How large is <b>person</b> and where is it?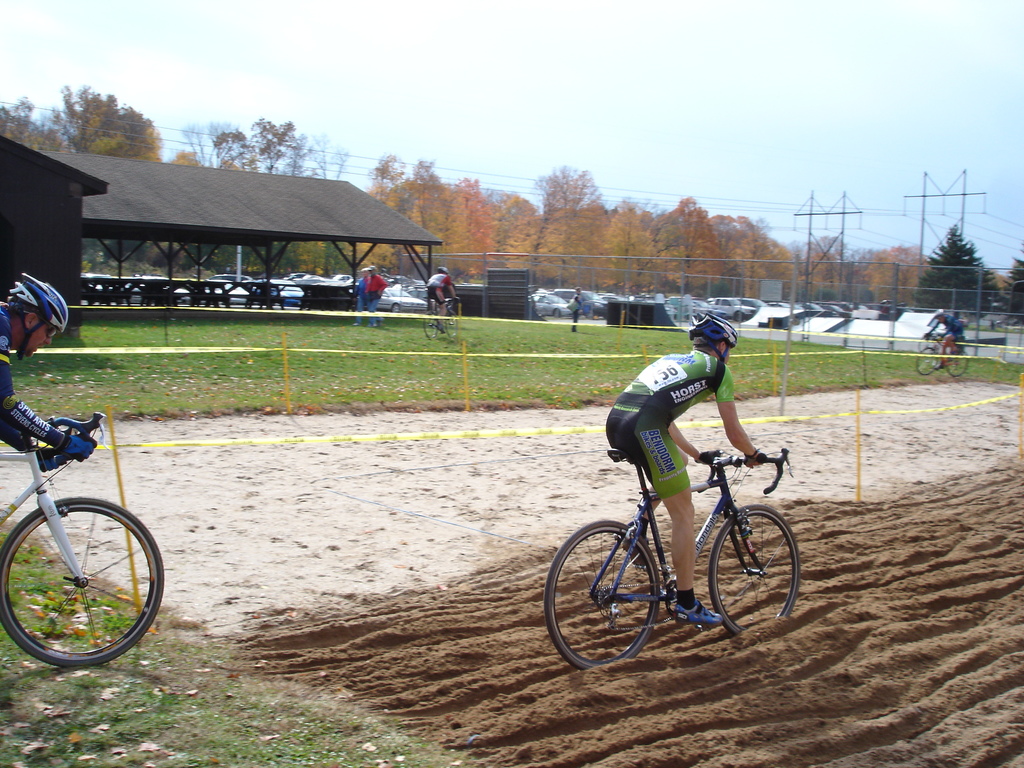
Bounding box: 0, 271, 99, 474.
